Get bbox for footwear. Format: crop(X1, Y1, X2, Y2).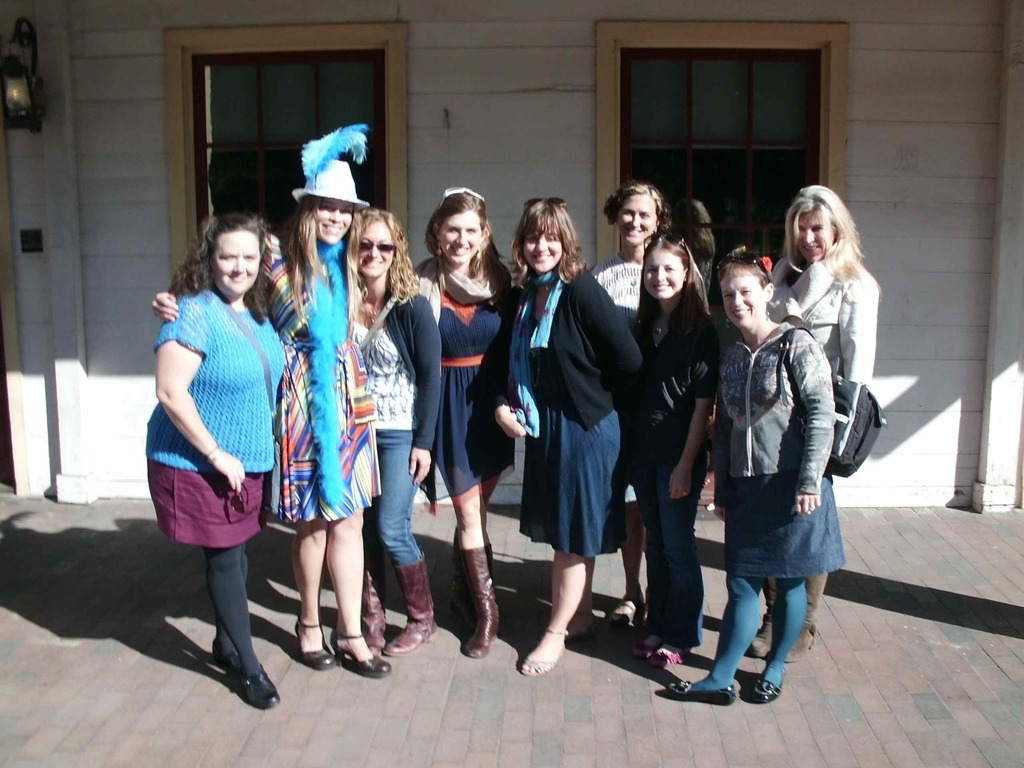
crop(600, 589, 645, 633).
